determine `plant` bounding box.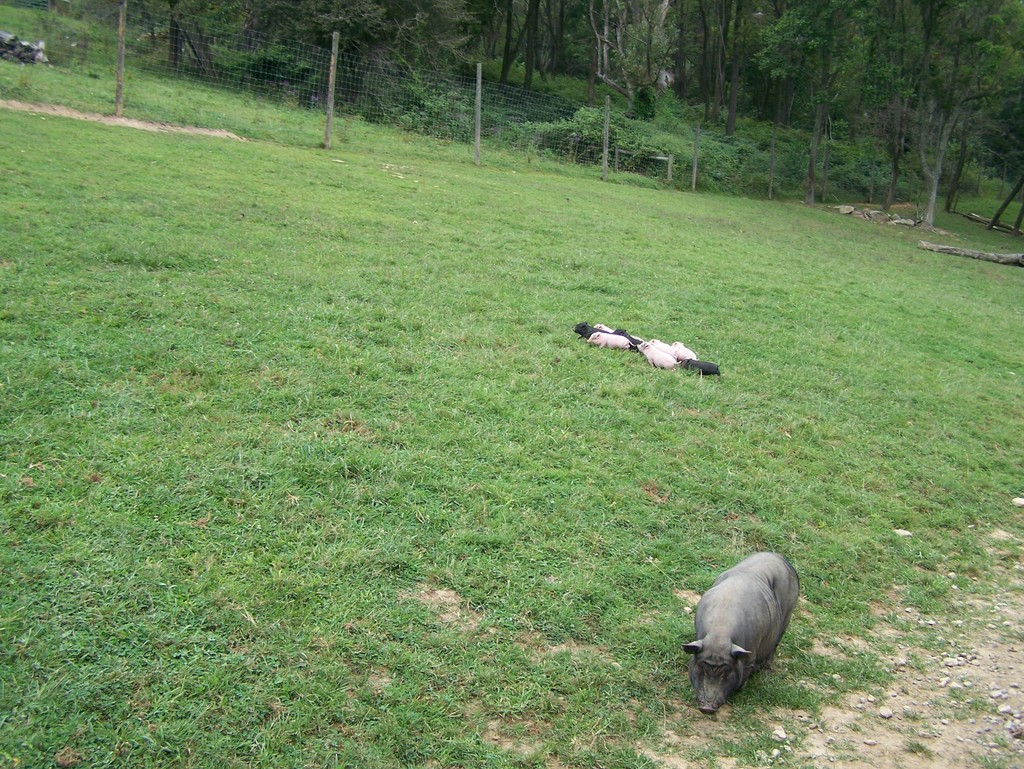
Determined: x1=406, y1=89, x2=477, y2=141.
